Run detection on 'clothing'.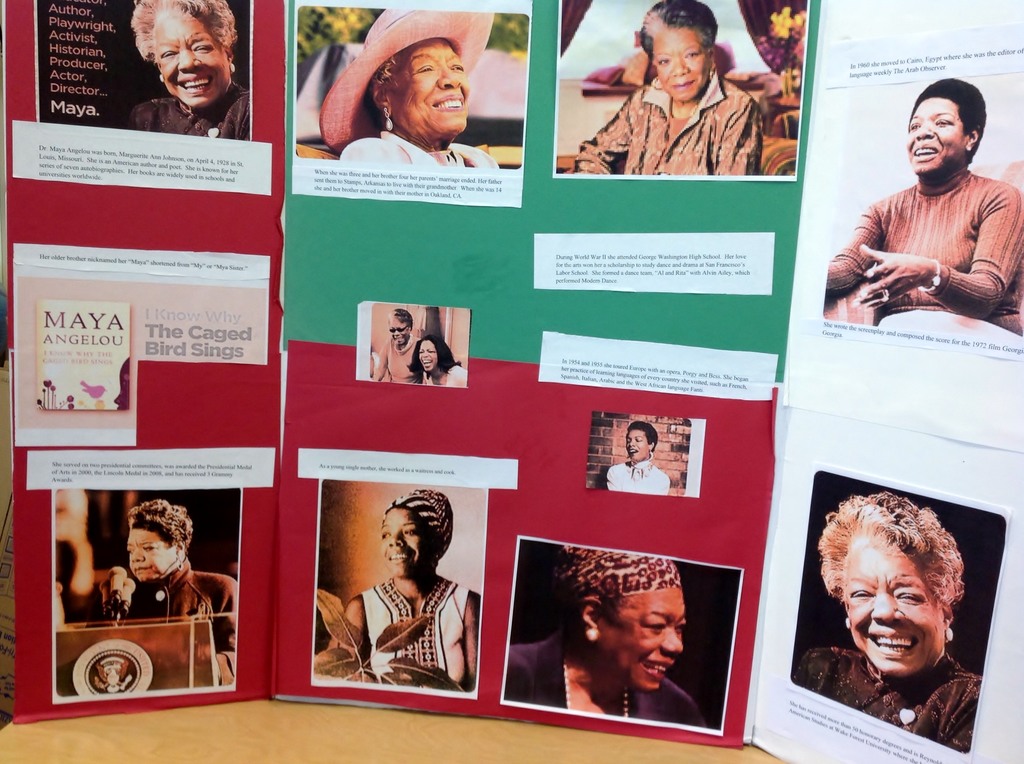
Result: x1=383, y1=328, x2=425, y2=383.
